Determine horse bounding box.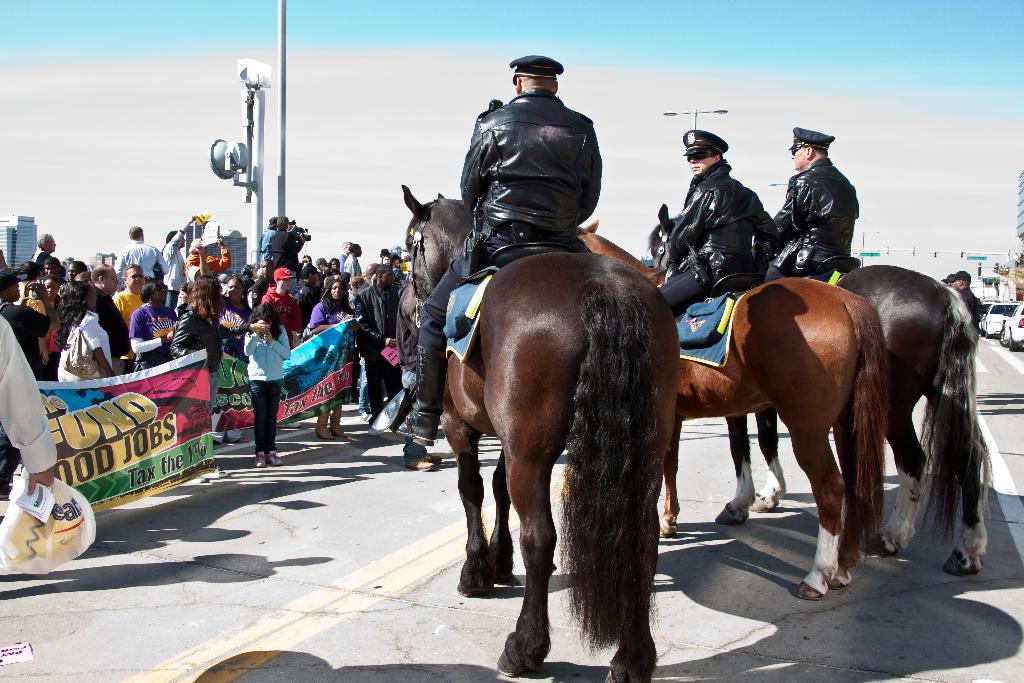
Determined: locate(403, 186, 682, 682).
